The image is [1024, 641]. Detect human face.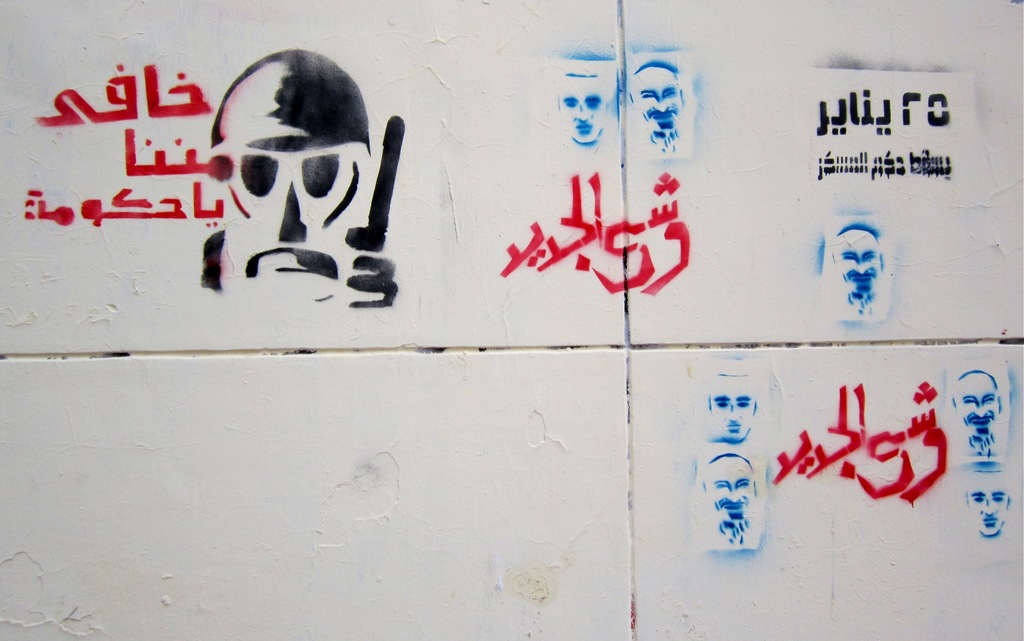
Detection: <bbox>216, 58, 374, 298</bbox>.
